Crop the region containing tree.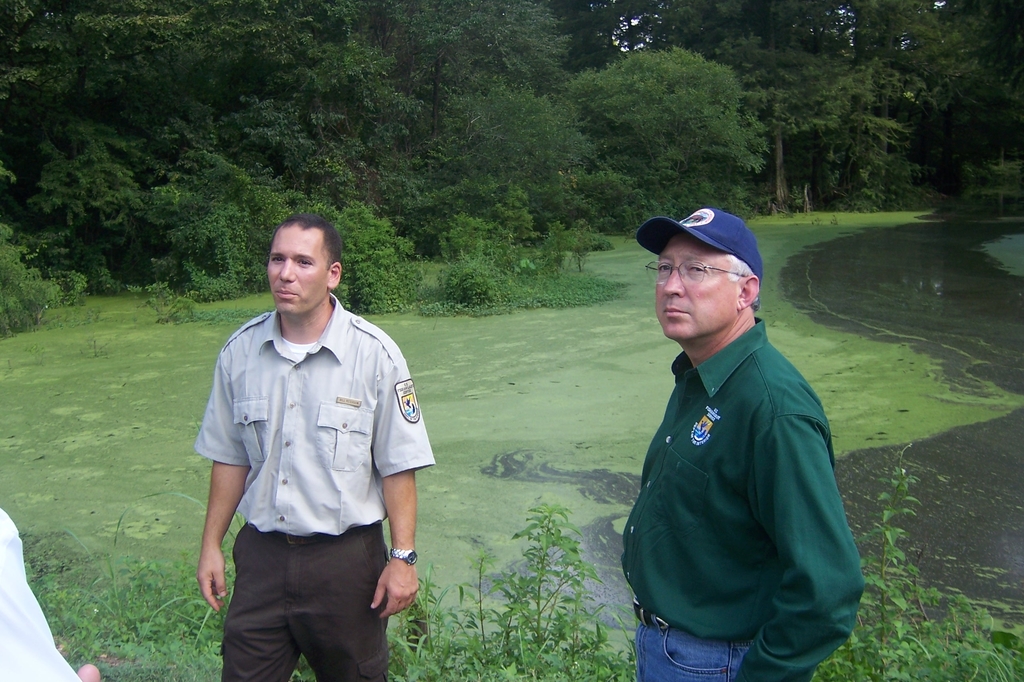
Crop region: 558, 40, 770, 216.
